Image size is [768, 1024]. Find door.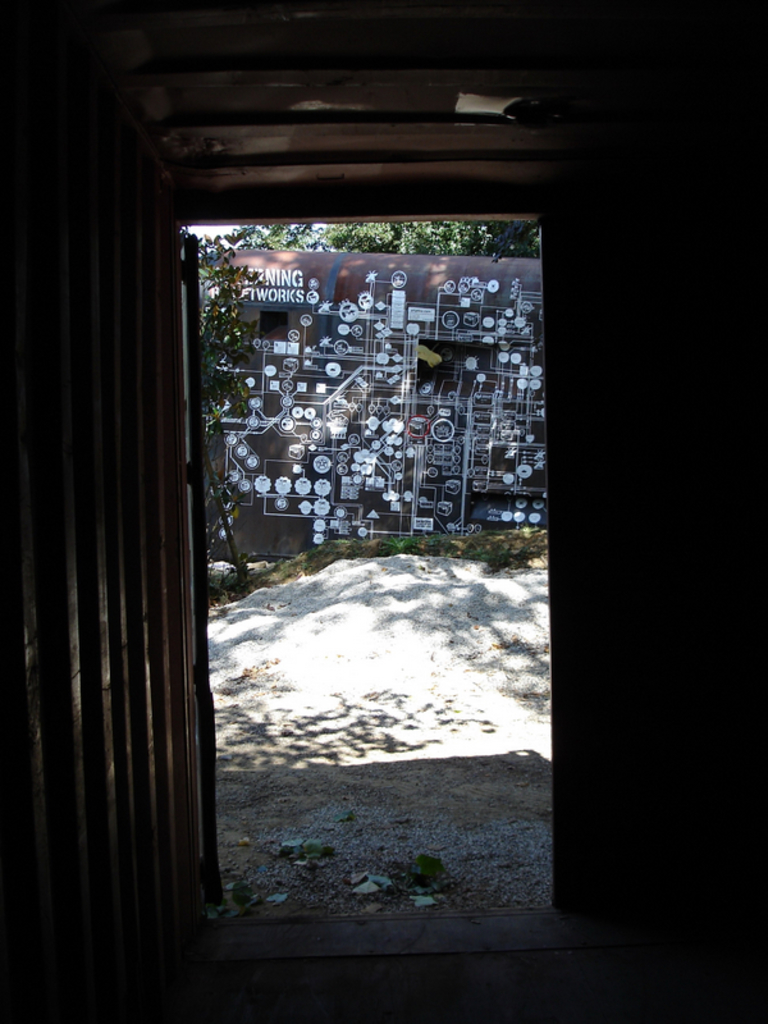
pyautogui.locateOnScreen(156, 170, 579, 782).
